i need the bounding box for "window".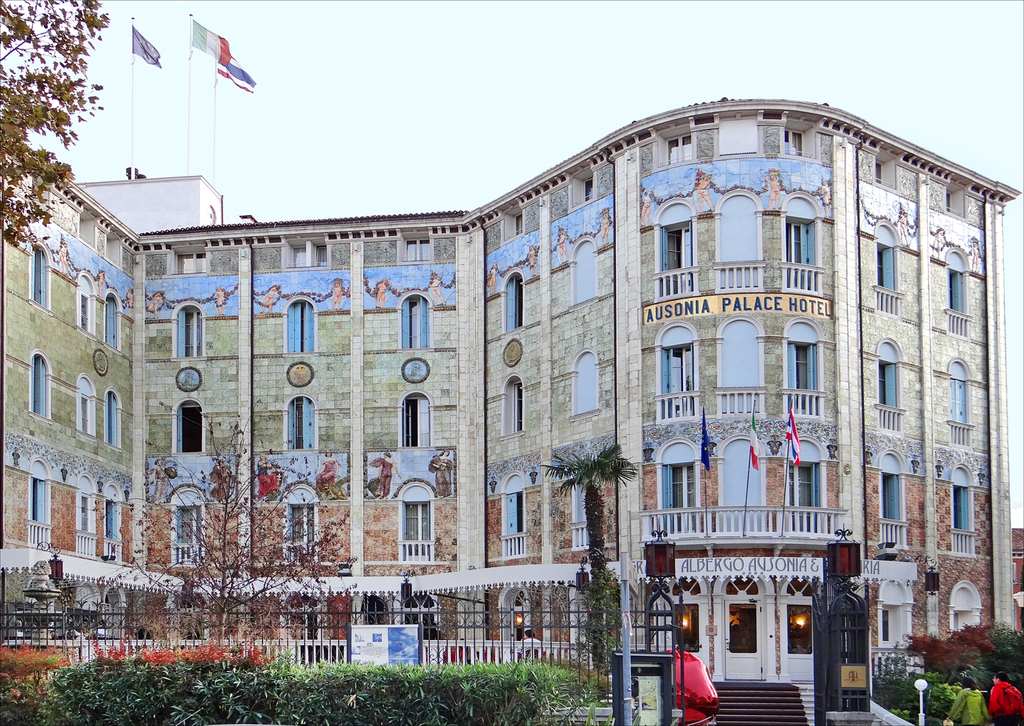
Here it is: [left=787, top=129, right=808, bottom=157].
